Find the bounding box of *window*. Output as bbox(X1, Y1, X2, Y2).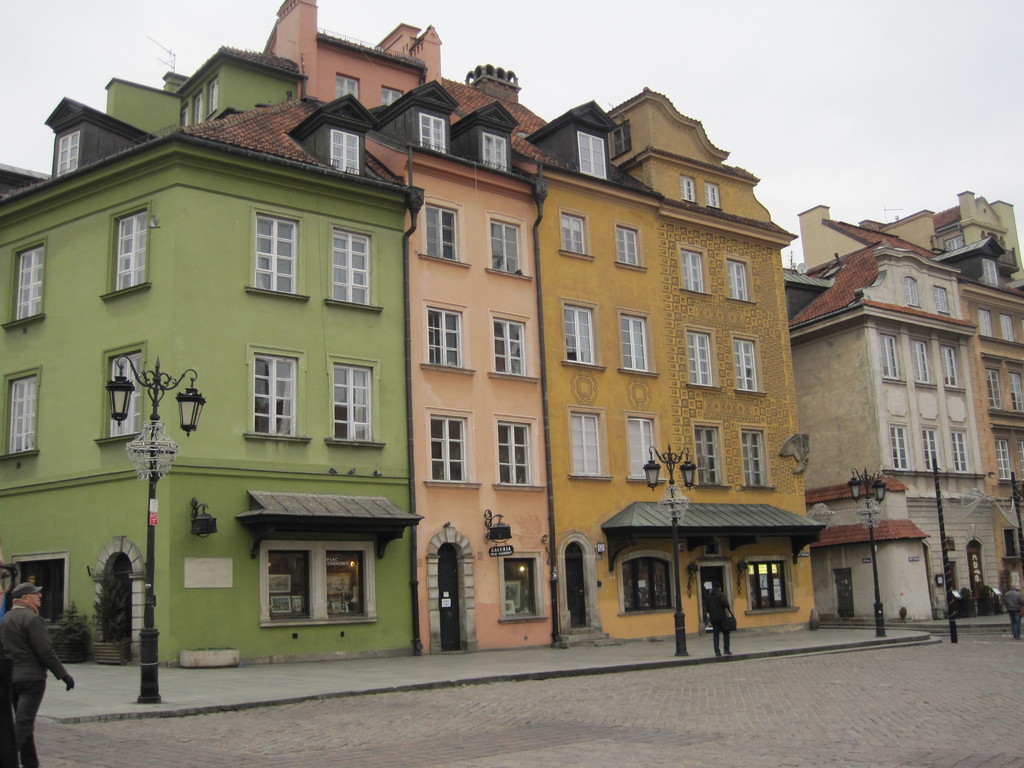
bbox(237, 350, 298, 450).
